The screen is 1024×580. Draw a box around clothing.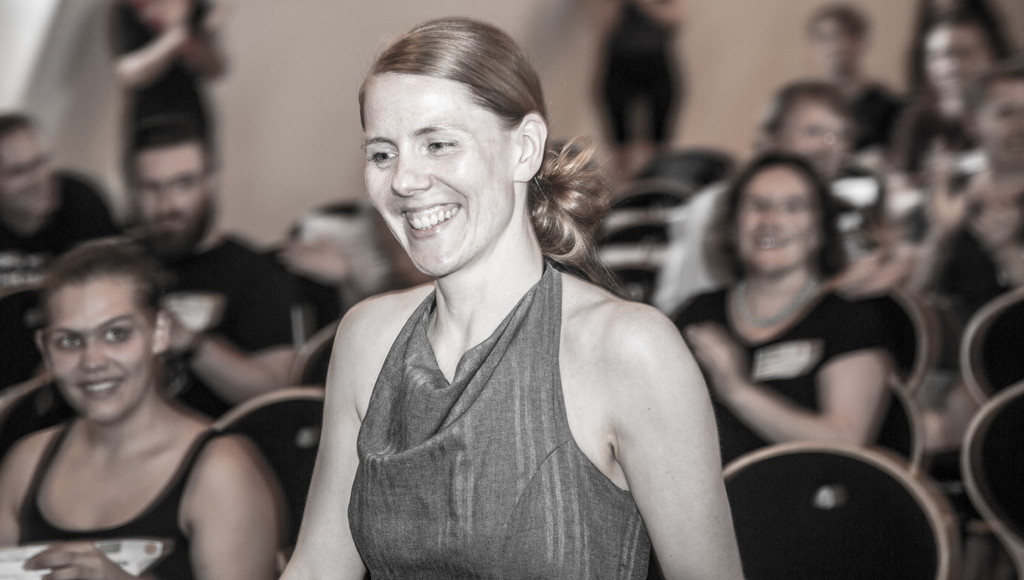
detection(19, 415, 223, 579).
